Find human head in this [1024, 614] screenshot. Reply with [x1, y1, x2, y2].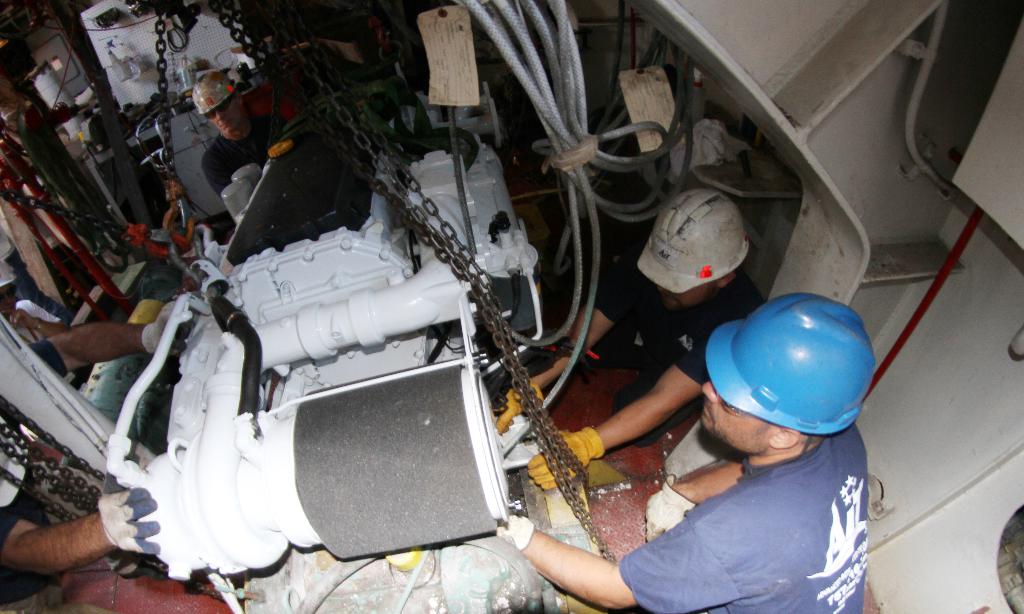
[723, 293, 887, 464].
